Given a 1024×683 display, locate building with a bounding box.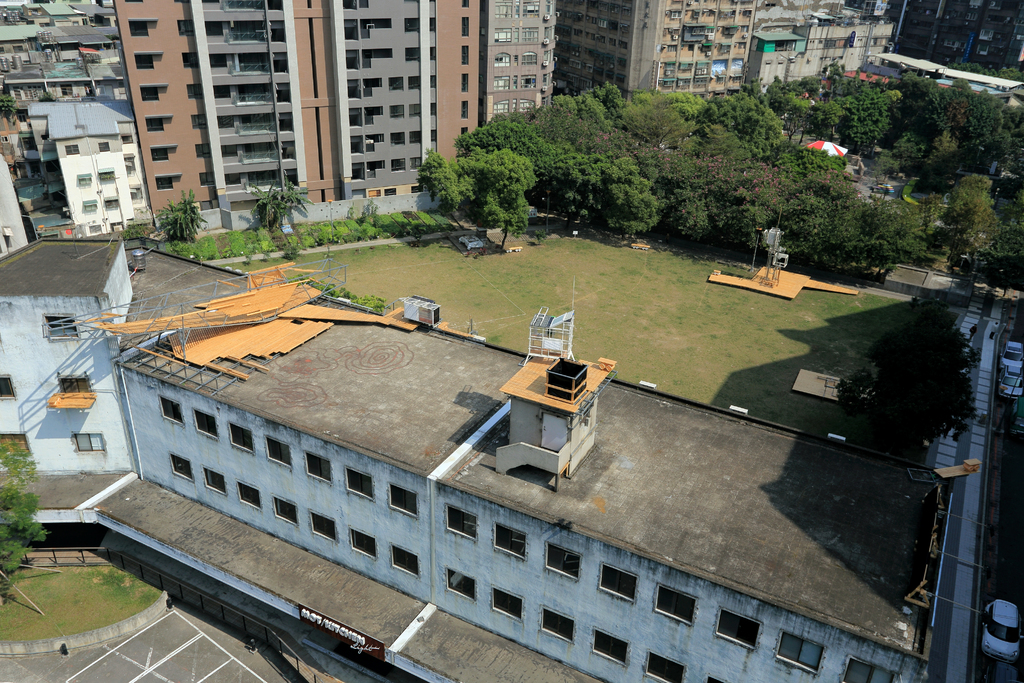
Located: Rect(0, 234, 952, 682).
